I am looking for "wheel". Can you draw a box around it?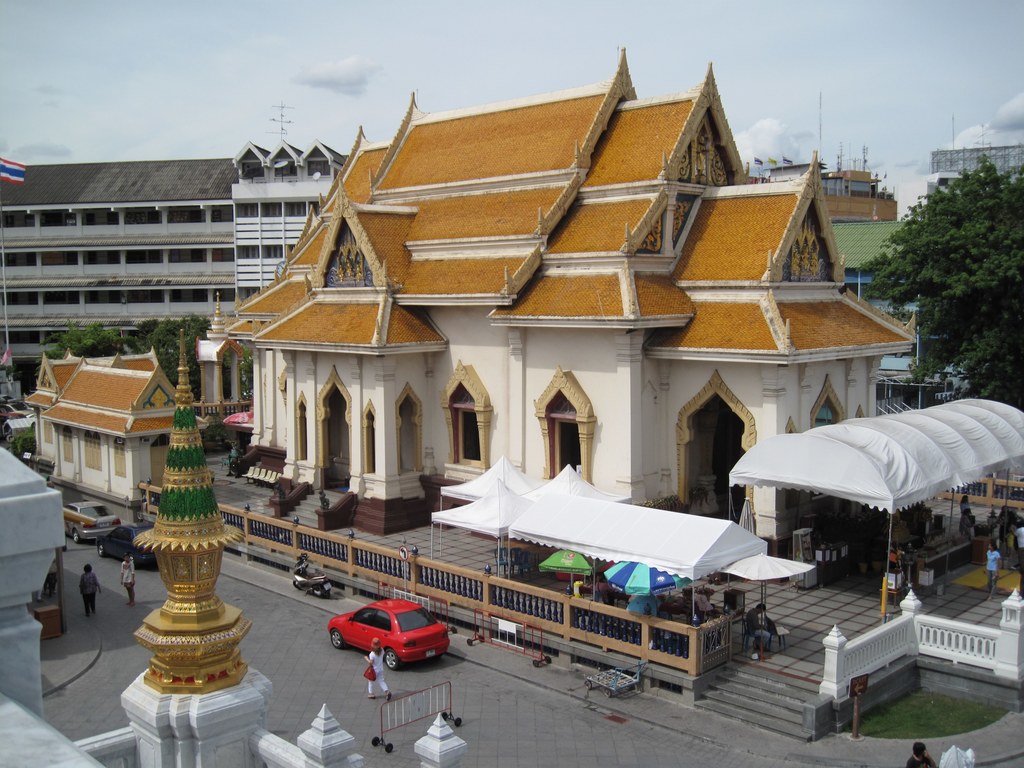
Sure, the bounding box is {"x1": 604, "y1": 689, "x2": 613, "y2": 698}.
